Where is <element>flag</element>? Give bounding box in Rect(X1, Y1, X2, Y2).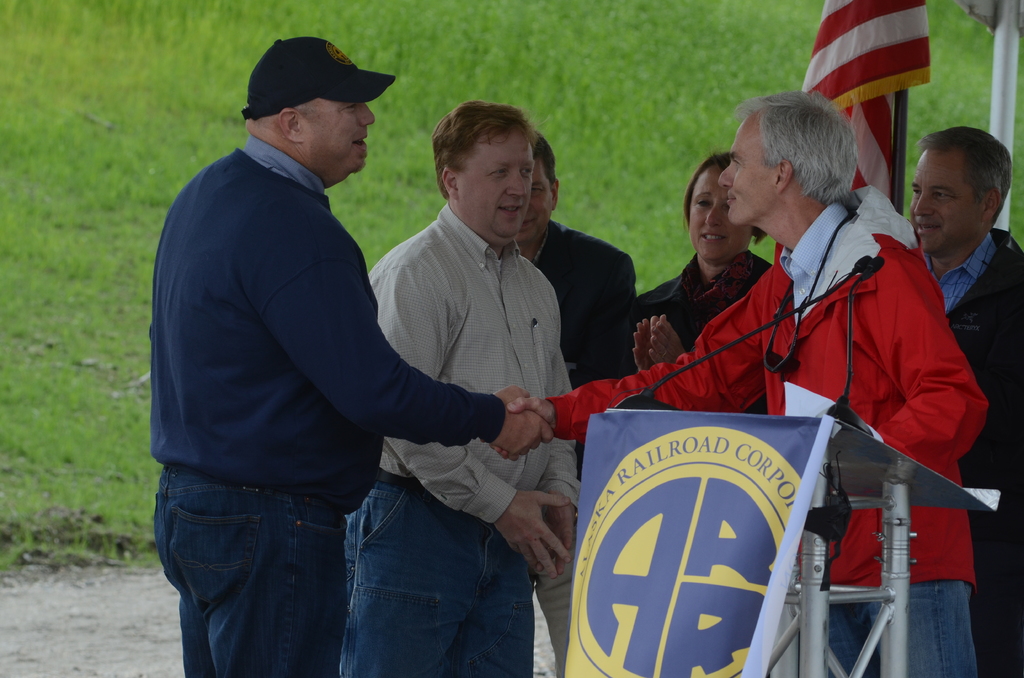
Rect(801, 0, 933, 193).
